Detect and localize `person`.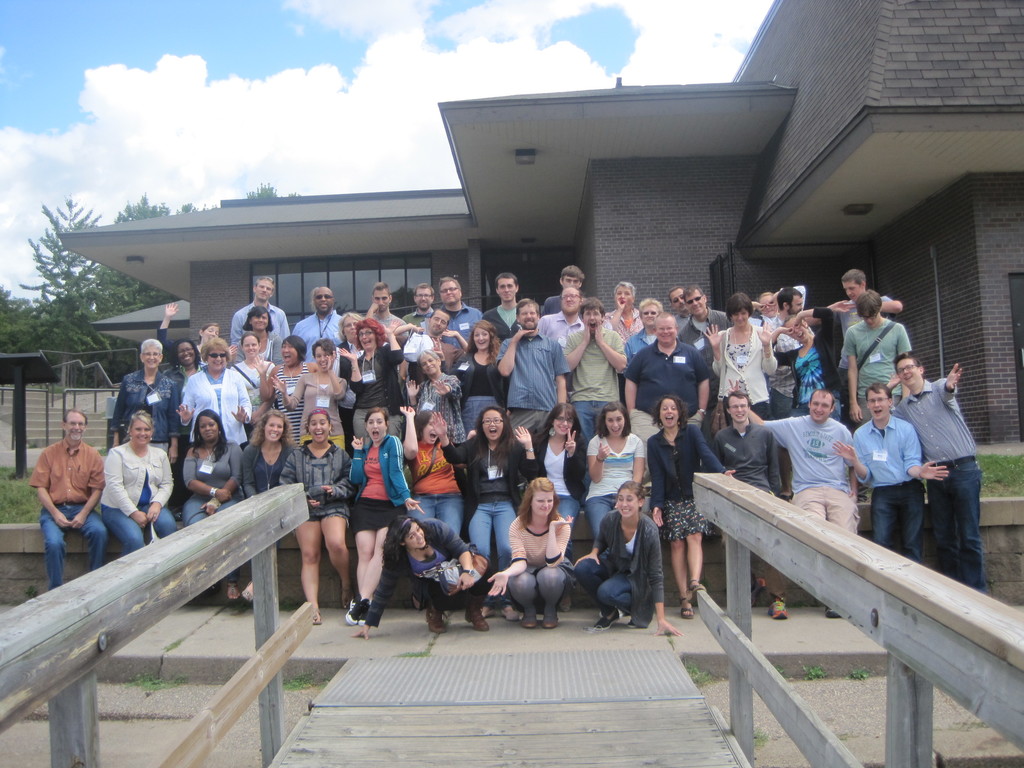
Localized at l=499, t=296, r=567, b=450.
